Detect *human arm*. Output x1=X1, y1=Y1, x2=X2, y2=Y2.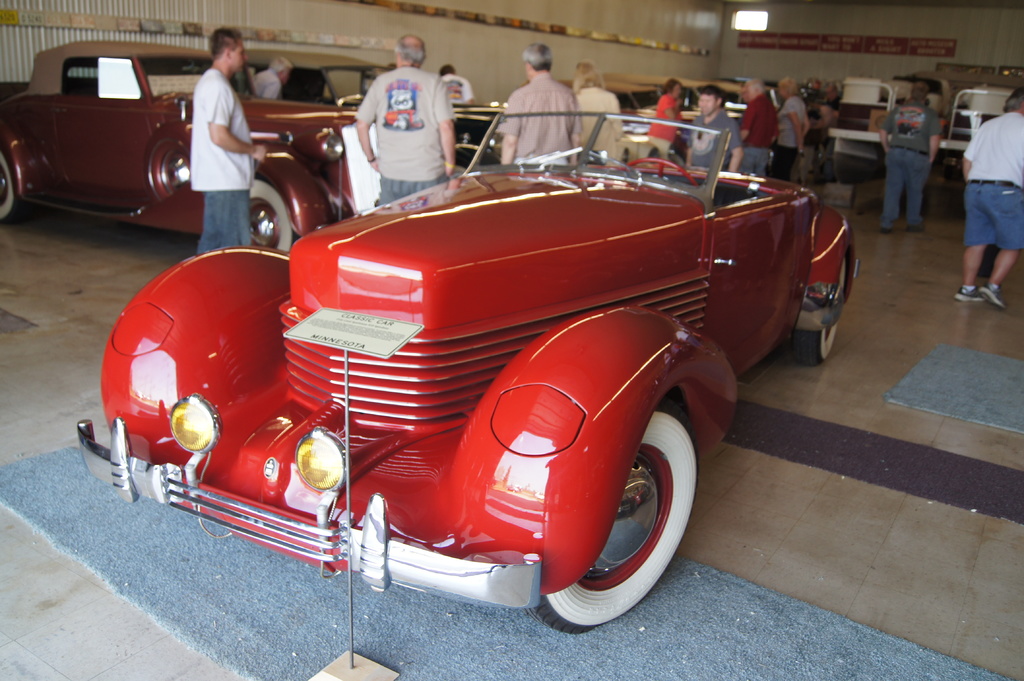
x1=661, y1=91, x2=675, y2=116.
